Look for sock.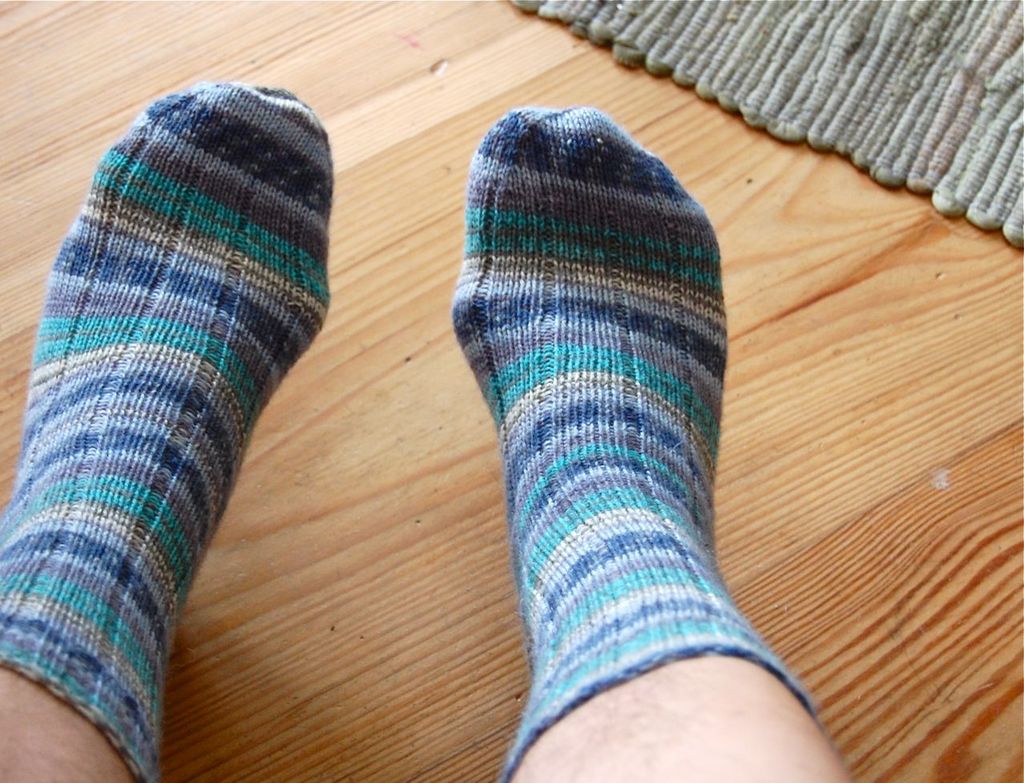
Found: x1=449 y1=102 x2=825 y2=782.
